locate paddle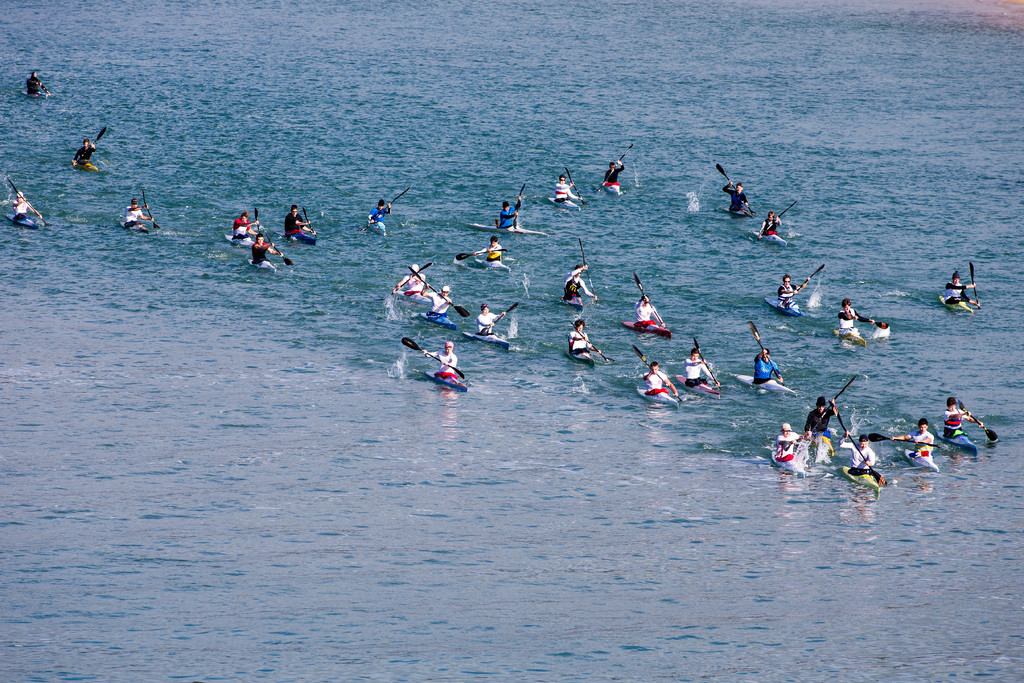
<region>715, 161, 755, 214</region>
